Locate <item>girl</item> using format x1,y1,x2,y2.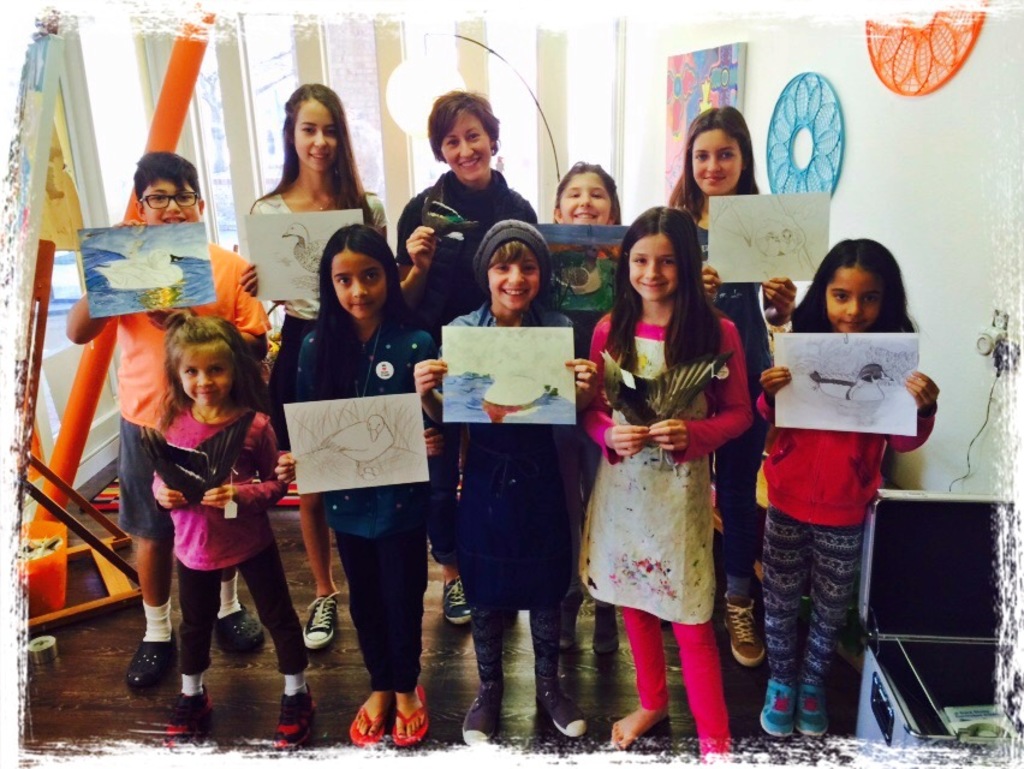
153,311,315,749.
